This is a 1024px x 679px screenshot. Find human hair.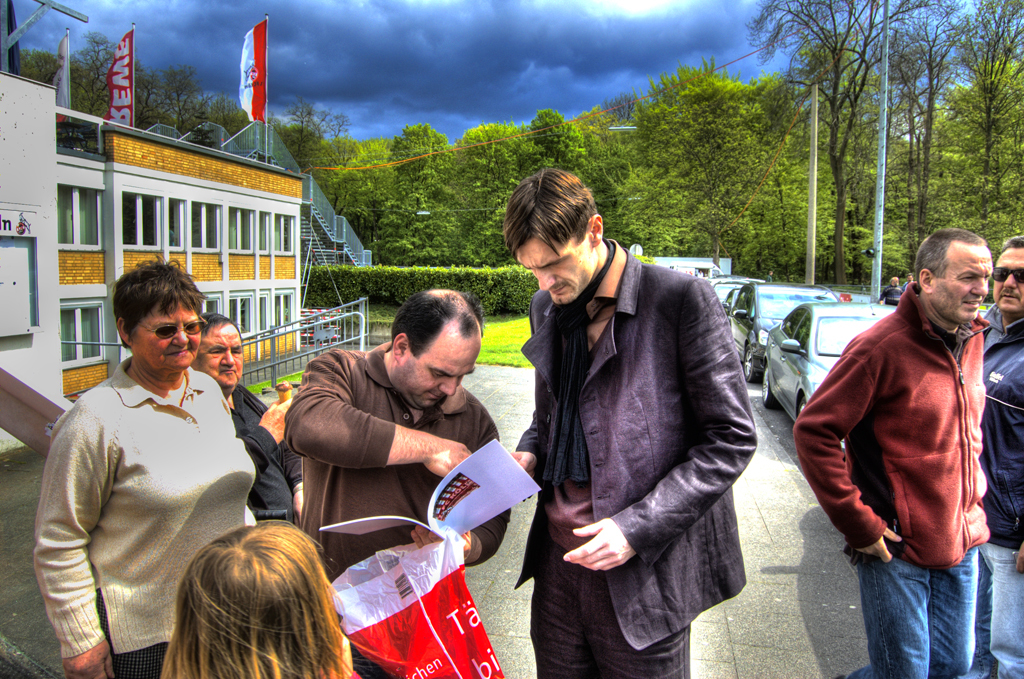
Bounding box: region(204, 314, 240, 330).
